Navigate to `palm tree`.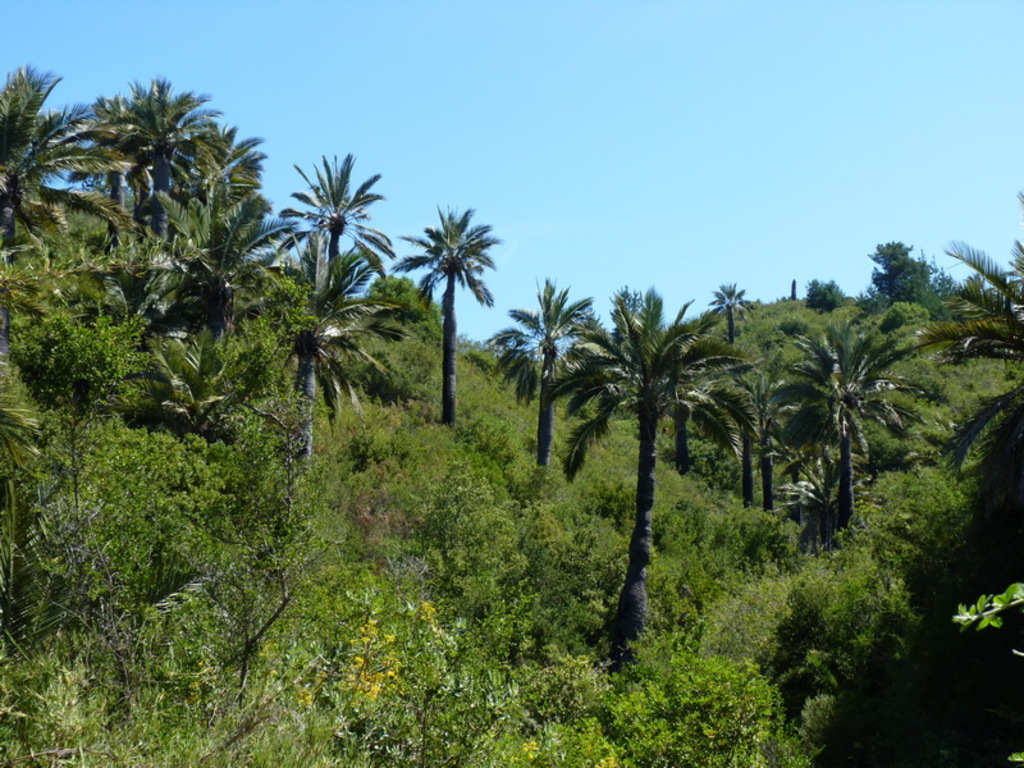
Navigation target: (x1=708, y1=301, x2=795, y2=530).
